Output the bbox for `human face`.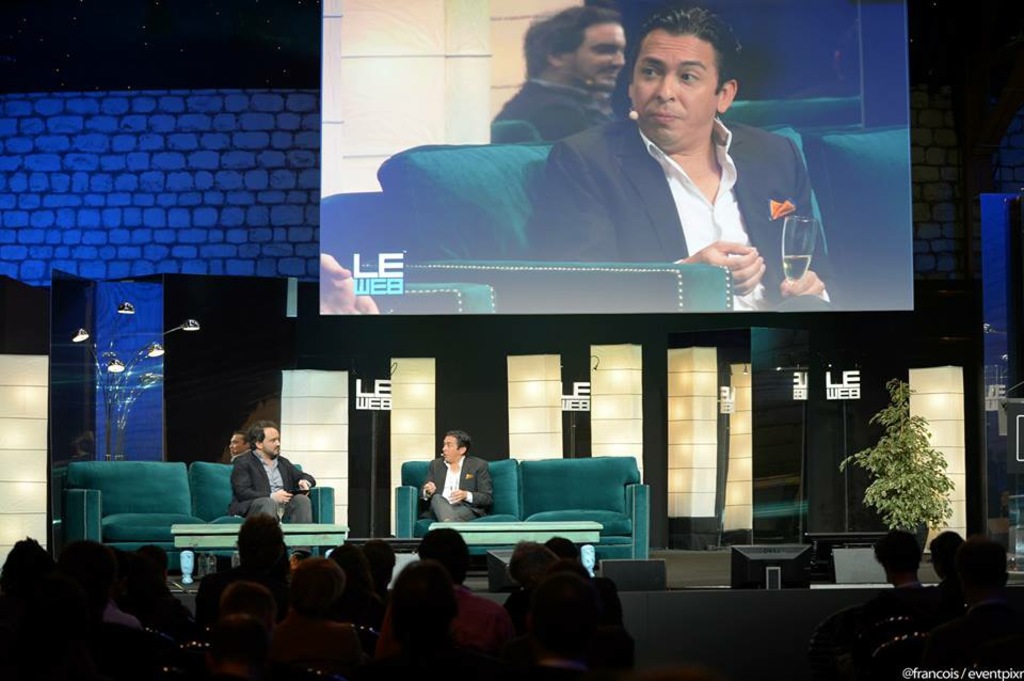
bbox(442, 434, 459, 463).
